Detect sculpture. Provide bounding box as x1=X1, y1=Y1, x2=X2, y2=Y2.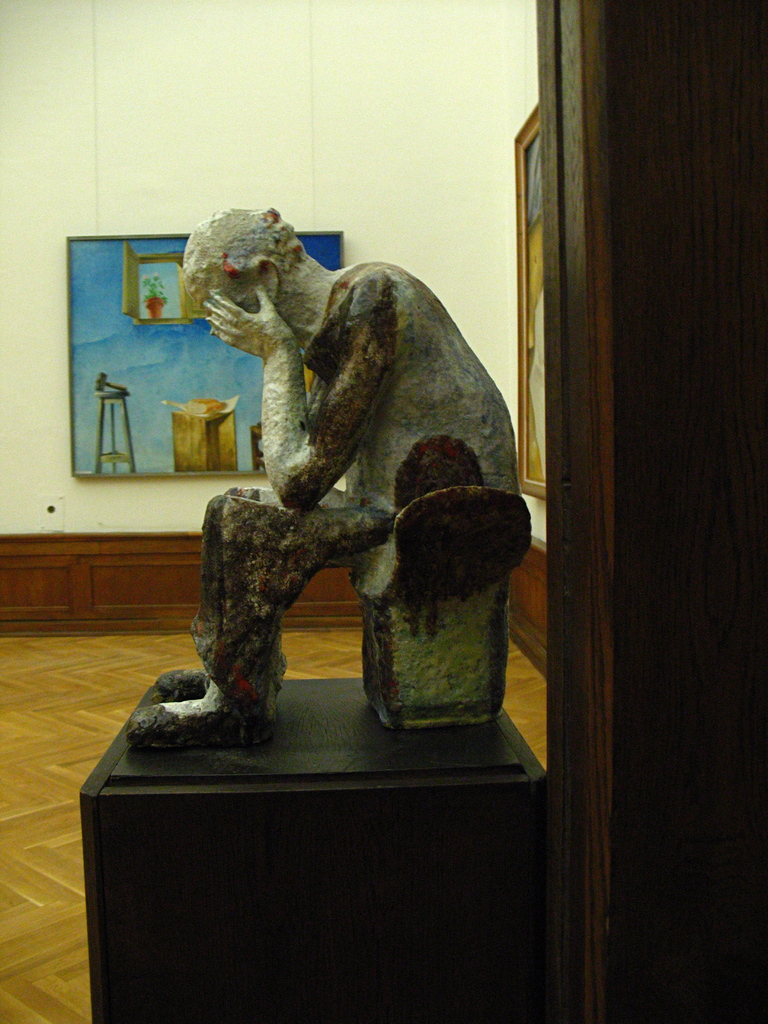
x1=159, y1=179, x2=521, y2=772.
